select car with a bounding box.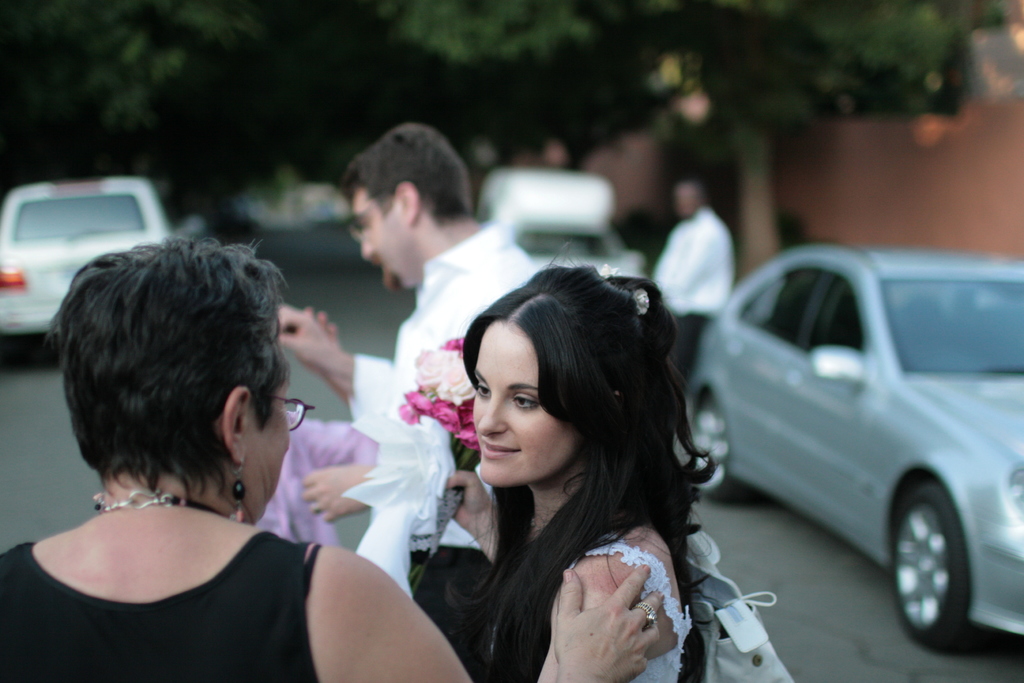
left=486, top=169, right=655, bottom=276.
